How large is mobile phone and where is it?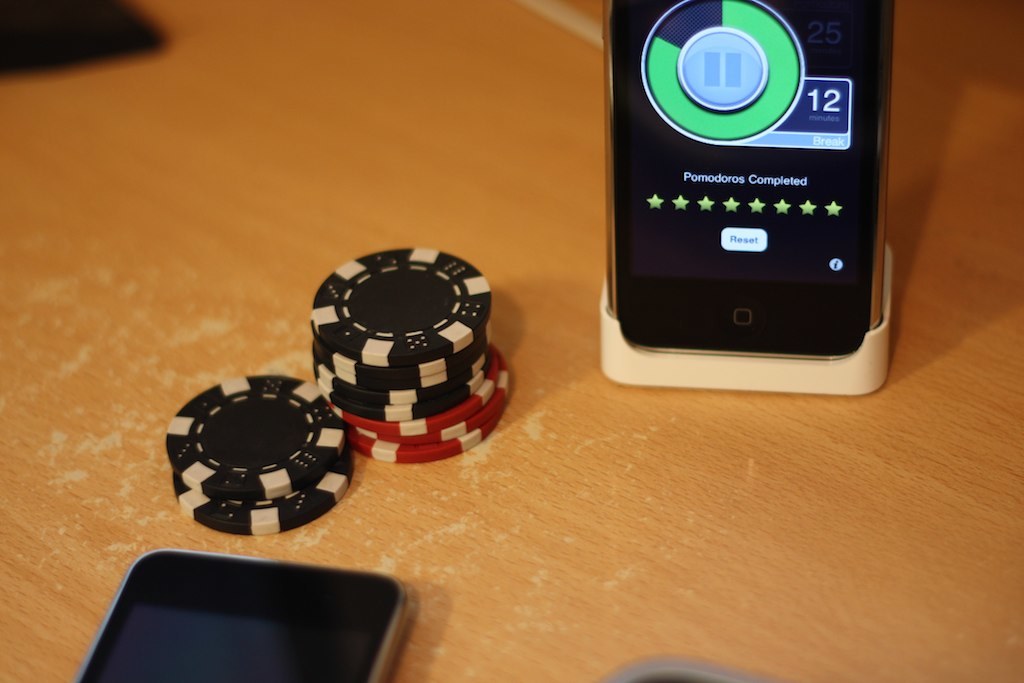
Bounding box: 597/0/903/386.
